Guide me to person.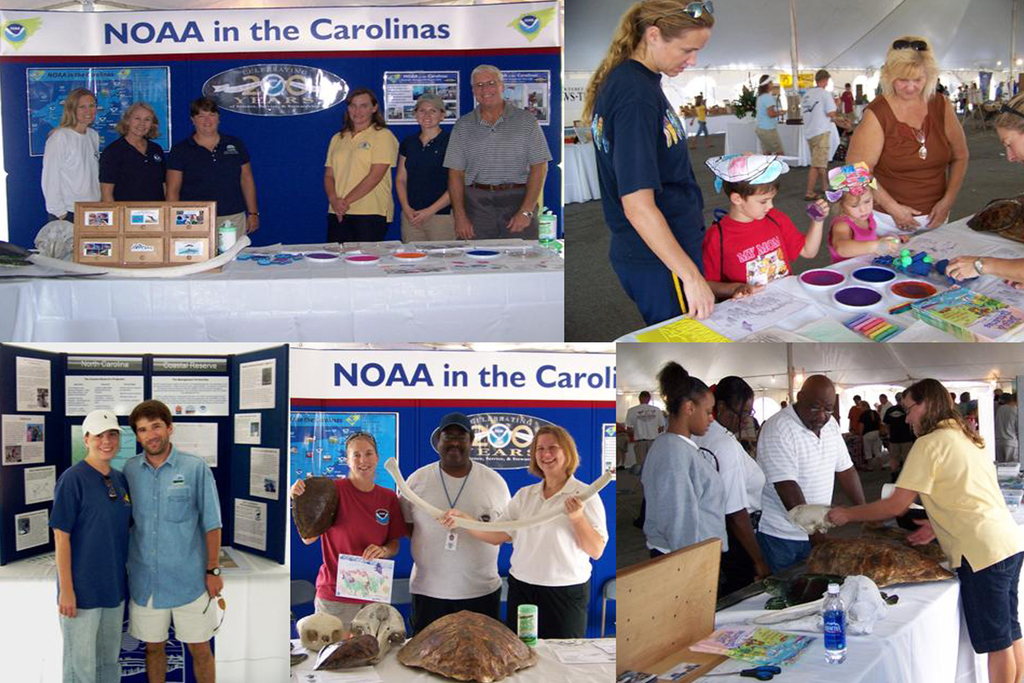
Guidance: detection(95, 104, 172, 206).
